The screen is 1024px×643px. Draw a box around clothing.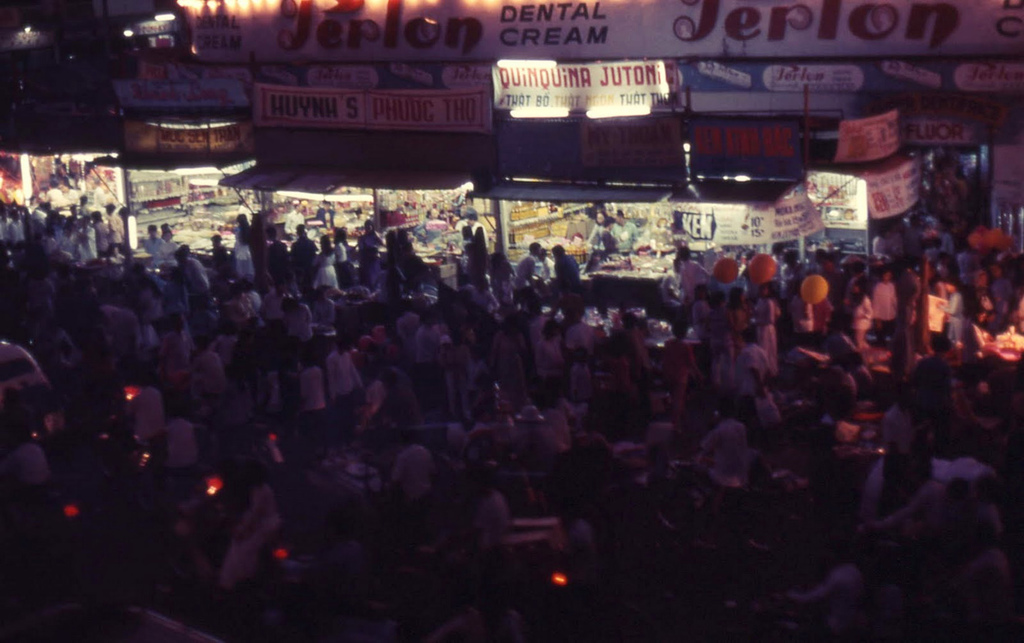
x1=661 y1=340 x2=696 y2=428.
